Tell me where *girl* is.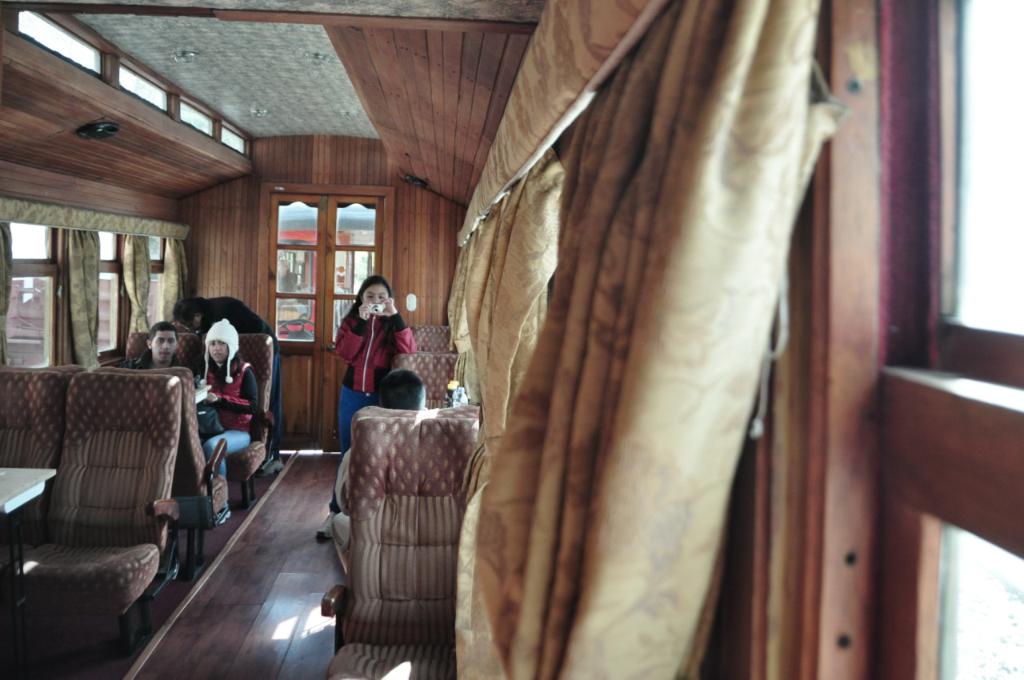
*girl* is at 337 274 422 456.
